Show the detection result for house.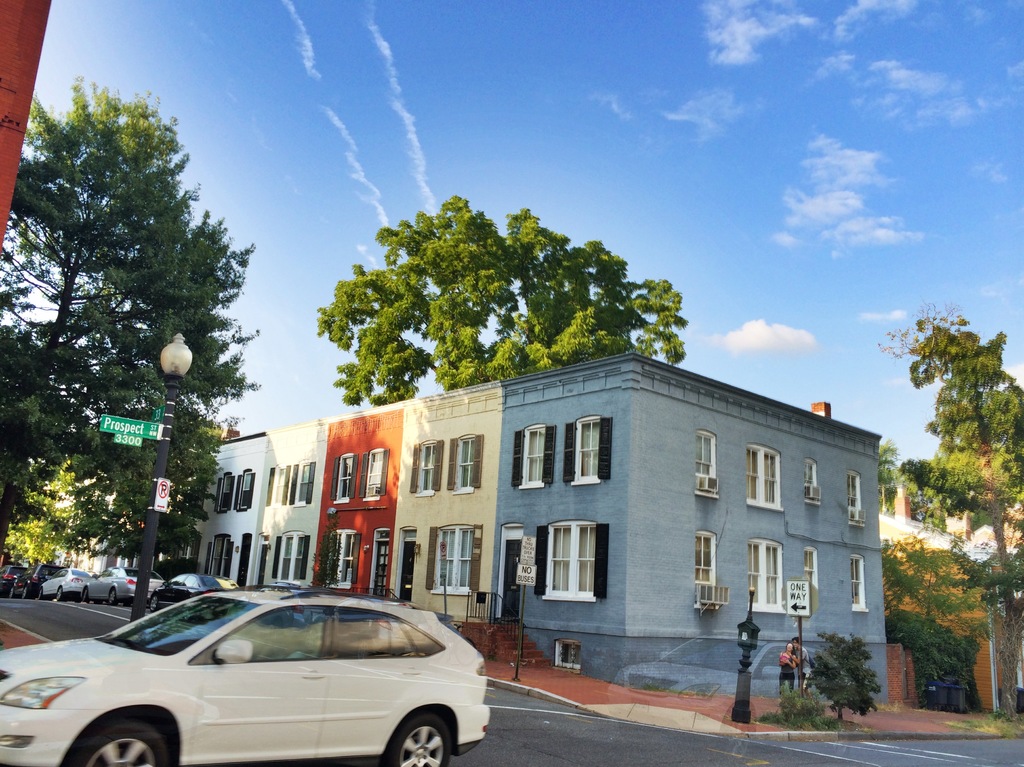
<region>405, 389, 497, 641</region>.
